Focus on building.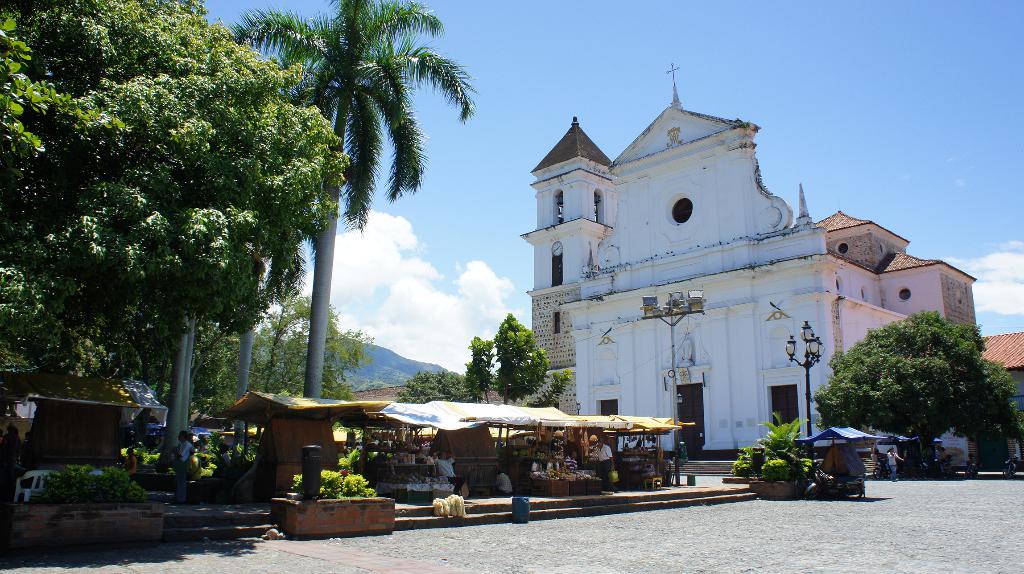
Focused at box=[506, 89, 990, 461].
